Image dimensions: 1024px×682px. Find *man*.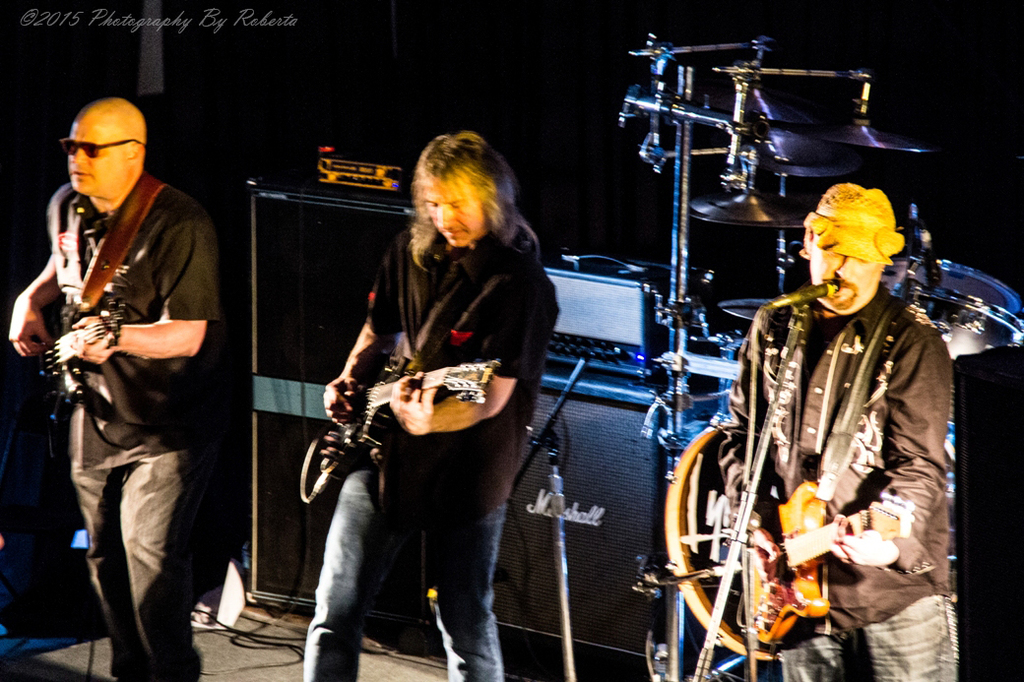
locate(713, 184, 959, 681).
